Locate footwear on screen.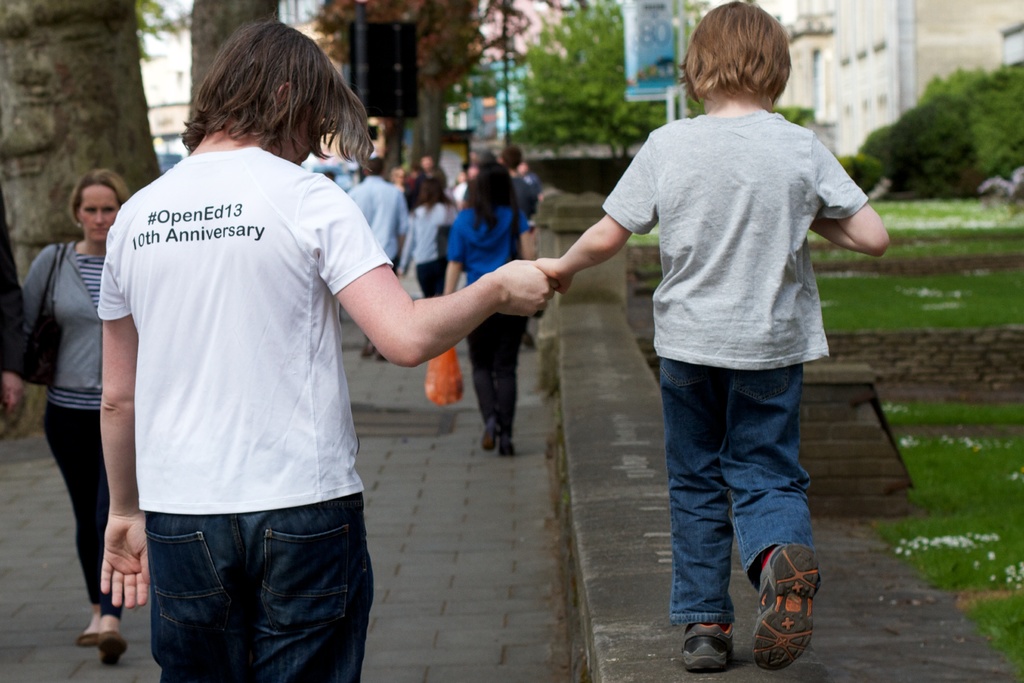
On screen at crop(496, 432, 517, 460).
